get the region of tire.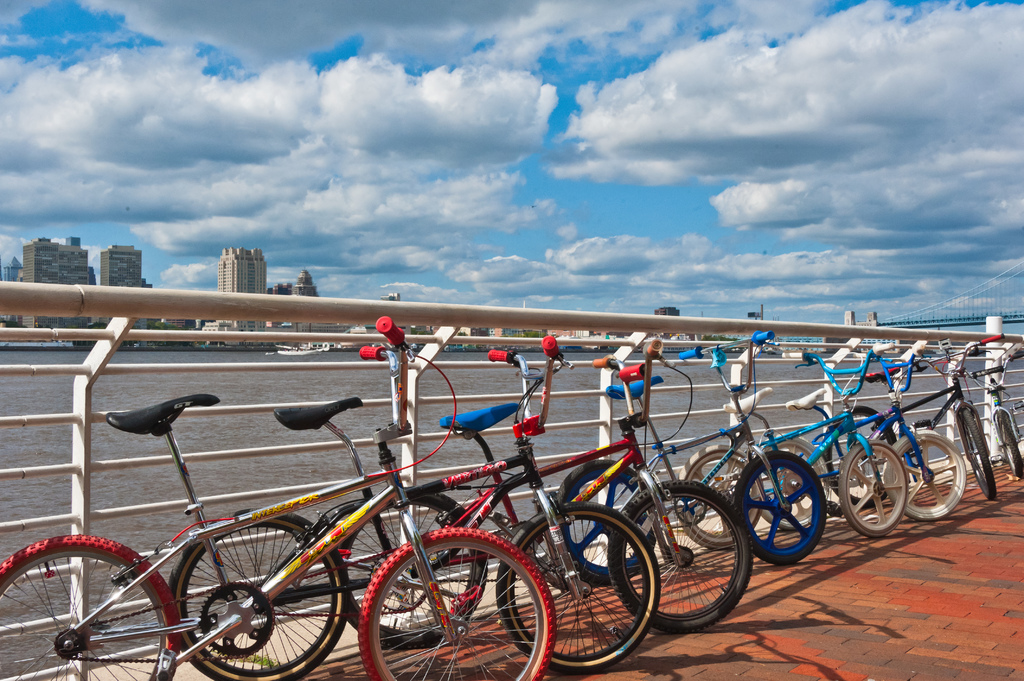
bbox=[611, 472, 748, 629].
